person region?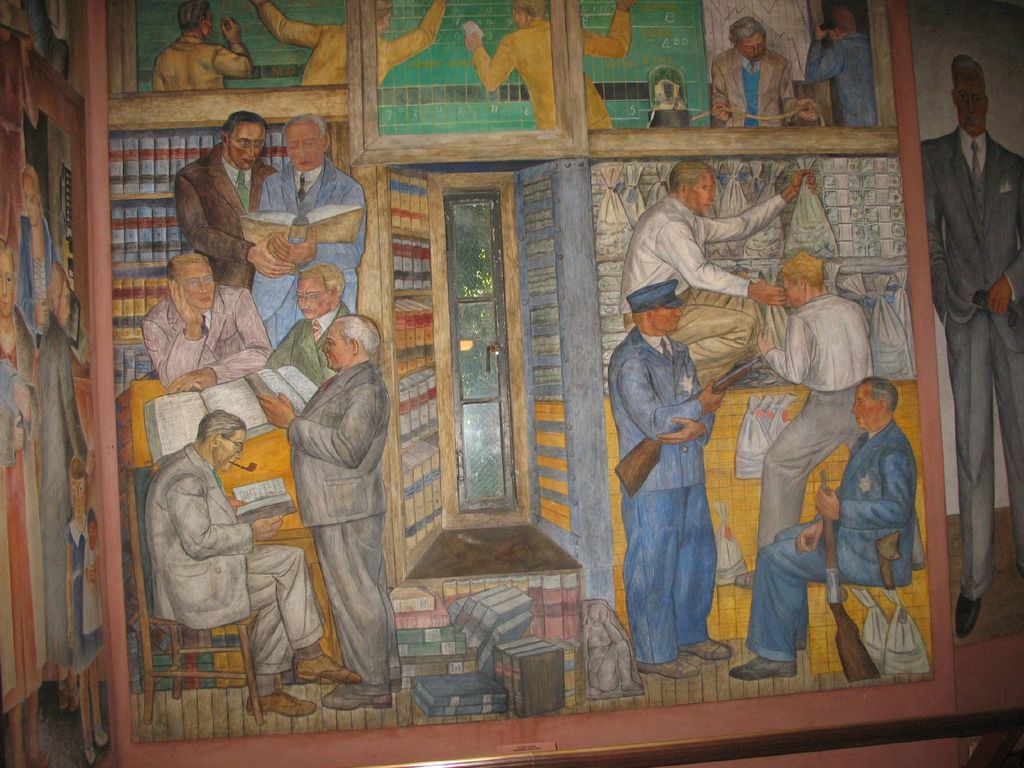
x1=36, y1=257, x2=95, y2=680
